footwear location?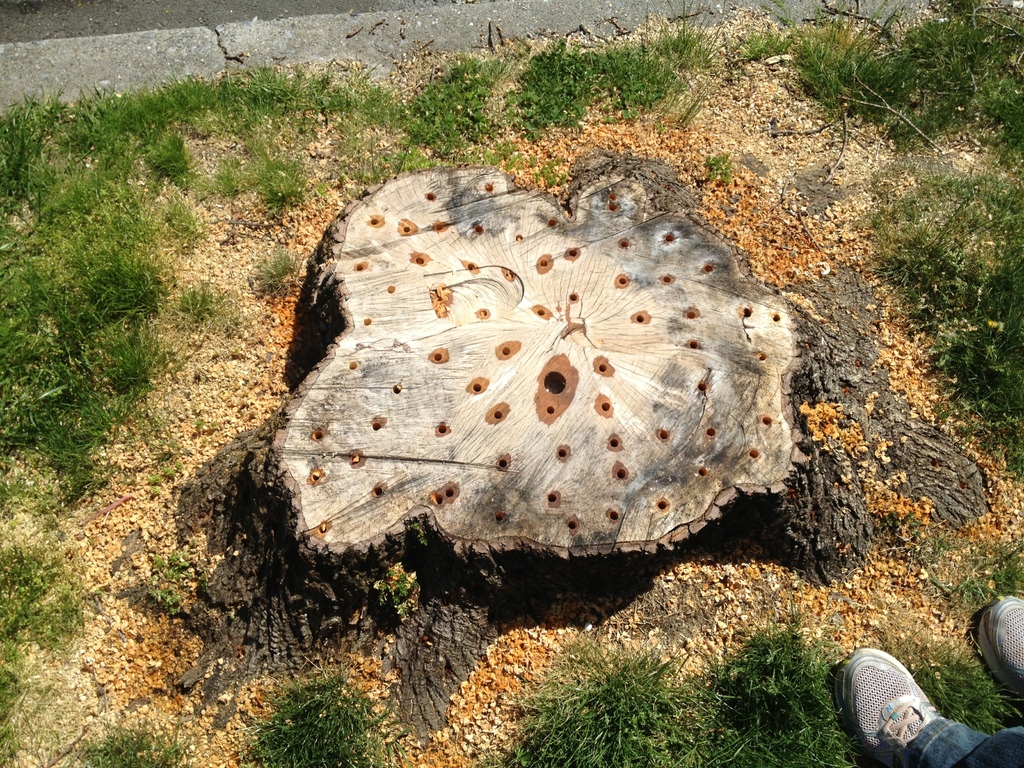
BBox(979, 593, 1023, 713)
